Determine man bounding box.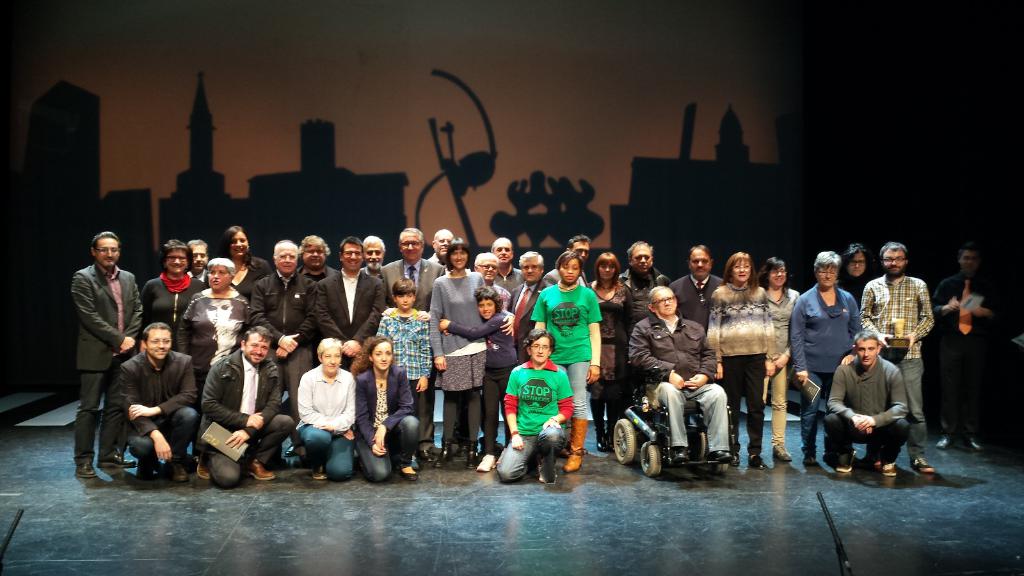
Determined: bbox=(68, 230, 146, 481).
